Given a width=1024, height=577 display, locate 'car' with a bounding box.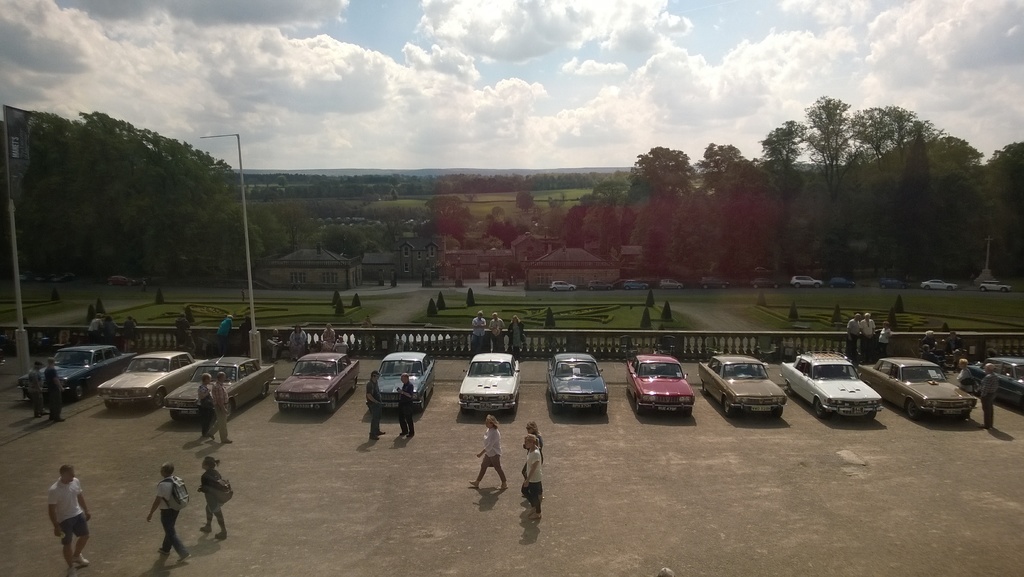
Located: region(548, 281, 575, 288).
